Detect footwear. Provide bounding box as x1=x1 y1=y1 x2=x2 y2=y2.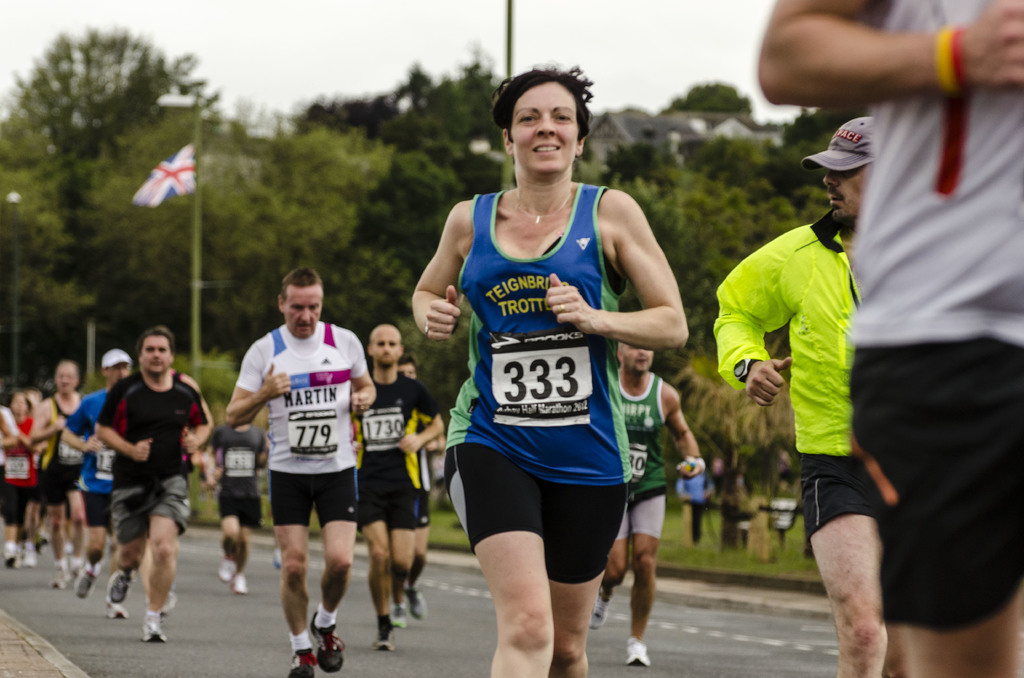
x1=106 y1=597 x2=127 y2=617.
